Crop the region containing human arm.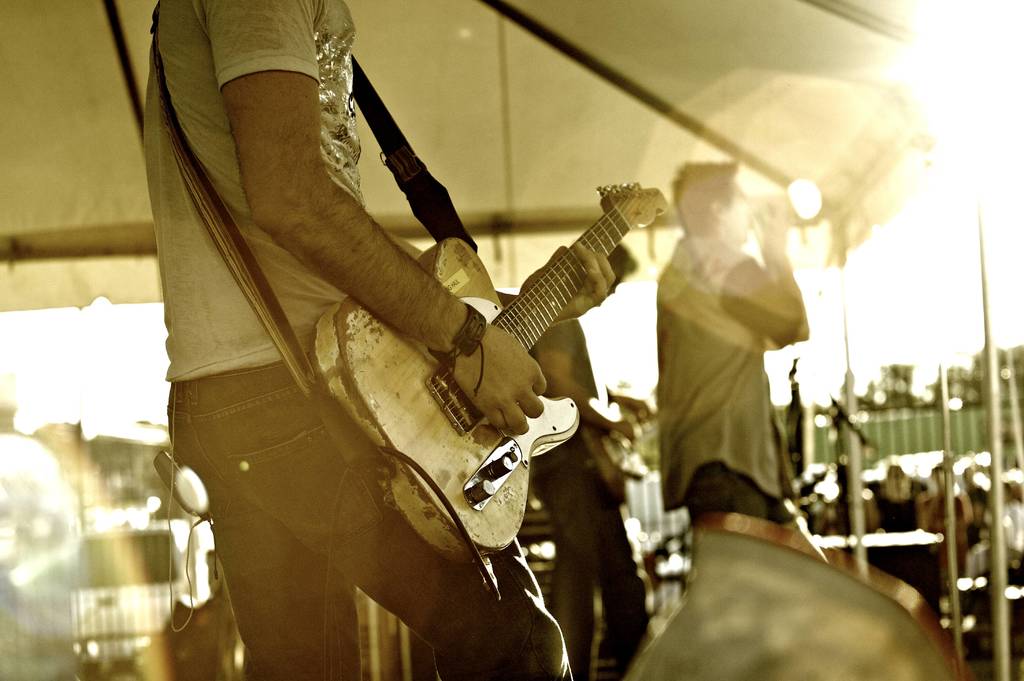
Crop region: x1=724 y1=194 x2=812 y2=345.
